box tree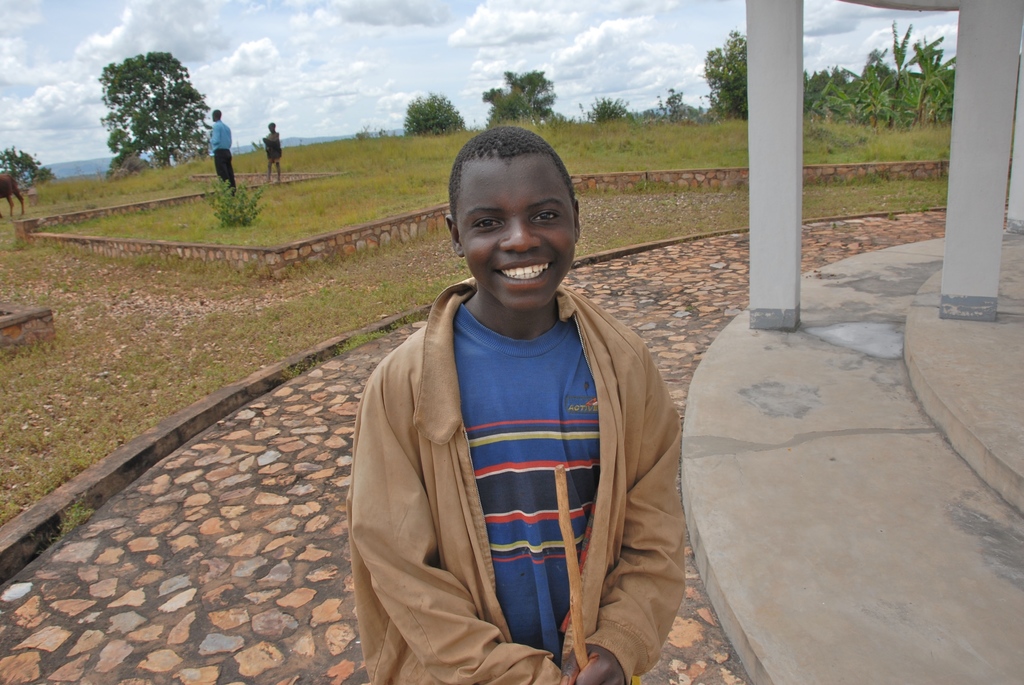
(404, 88, 468, 136)
